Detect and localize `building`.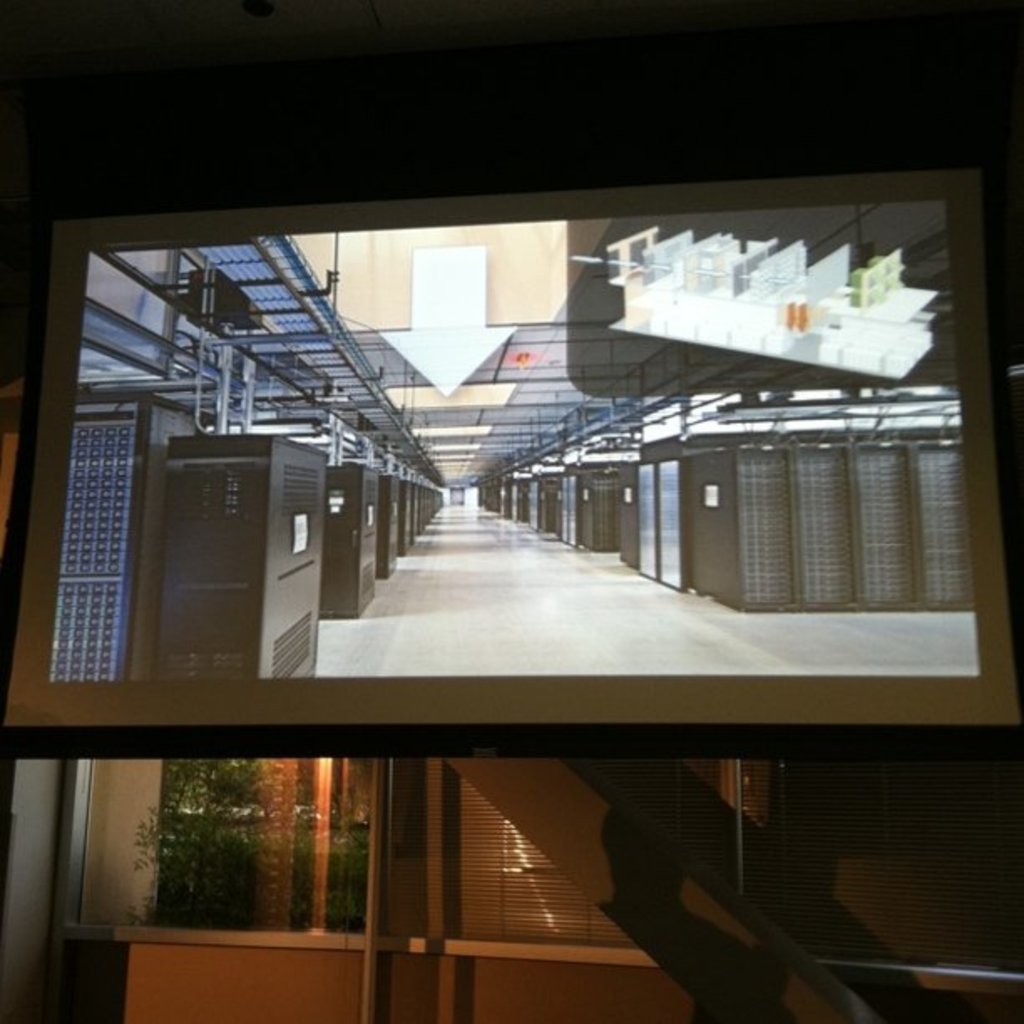
Localized at 0:0:1022:1022.
